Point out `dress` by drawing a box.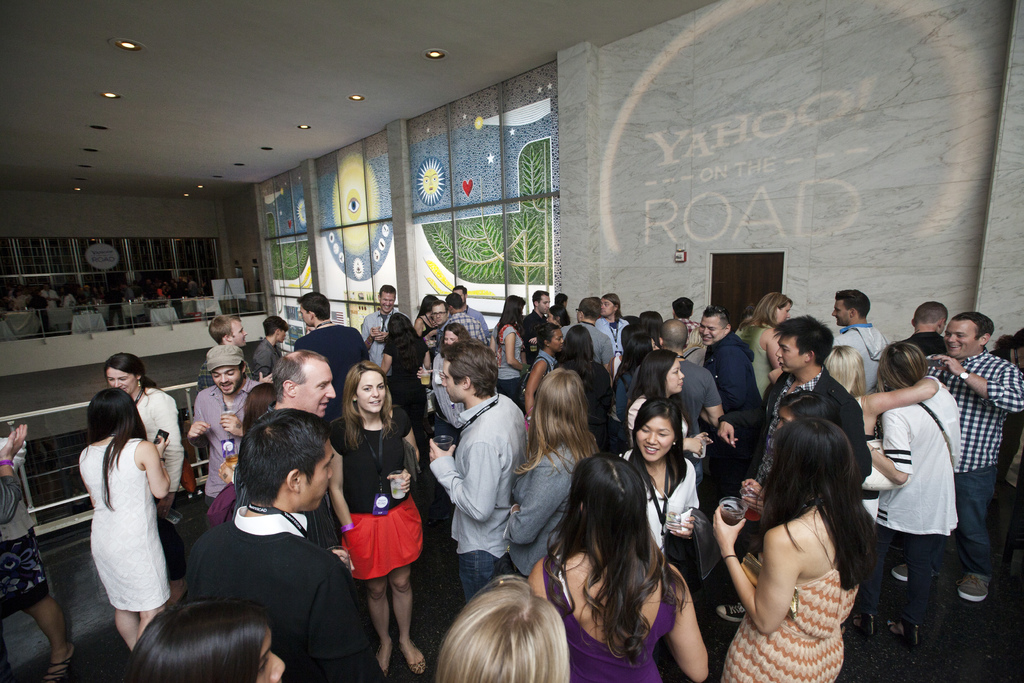
868/378/960/645.
